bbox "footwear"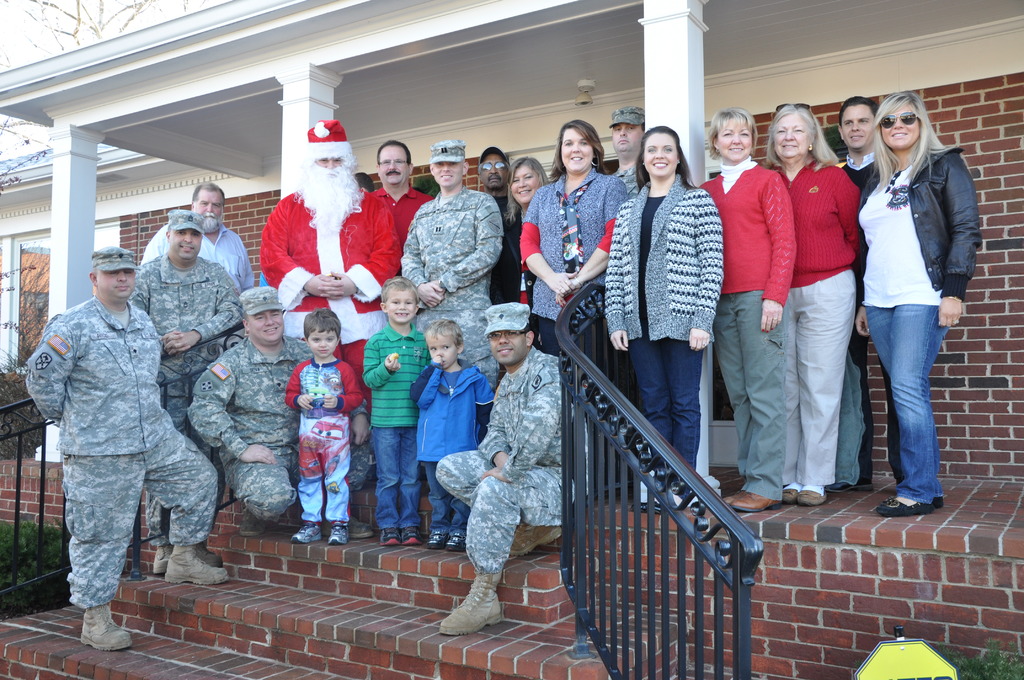
pyautogui.locateOnScreen(400, 524, 422, 547)
